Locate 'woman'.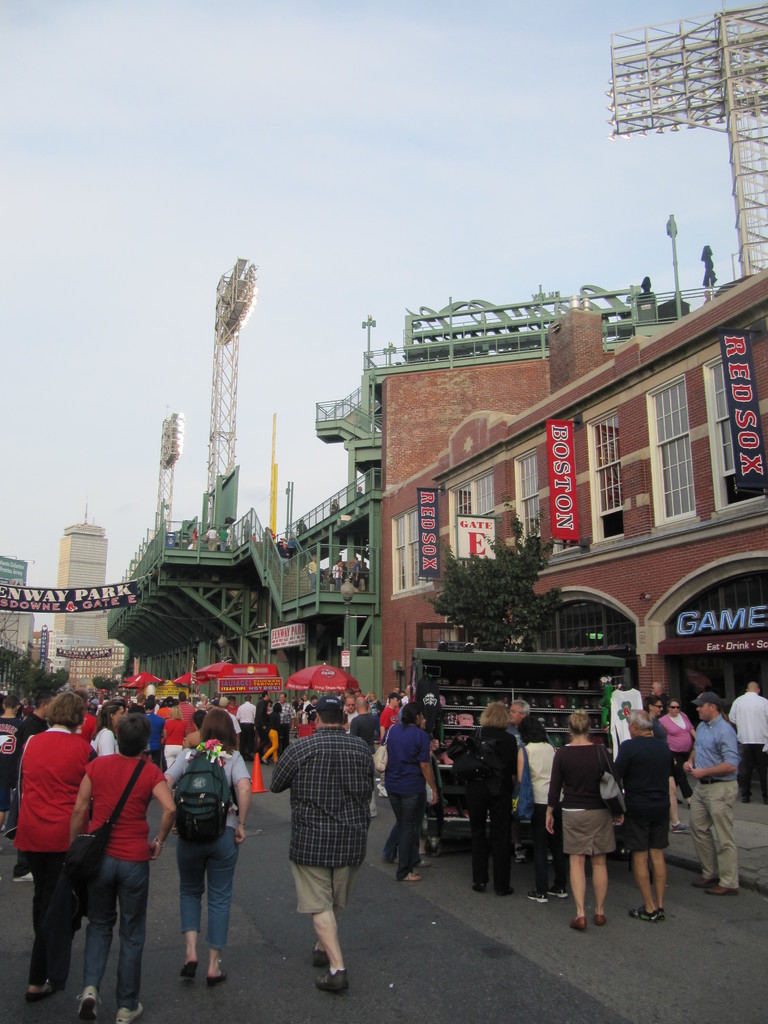
Bounding box: locate(11, 694, 98, 1004).
